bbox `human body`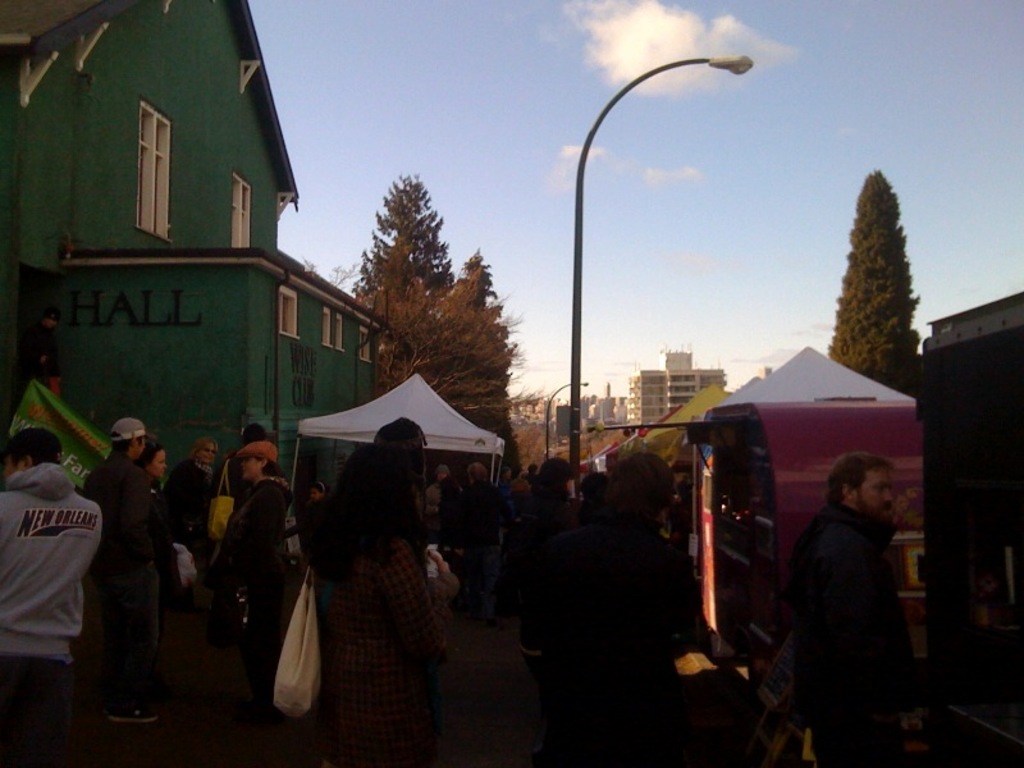
x1=760 y1=428 x2=925 y2=737
